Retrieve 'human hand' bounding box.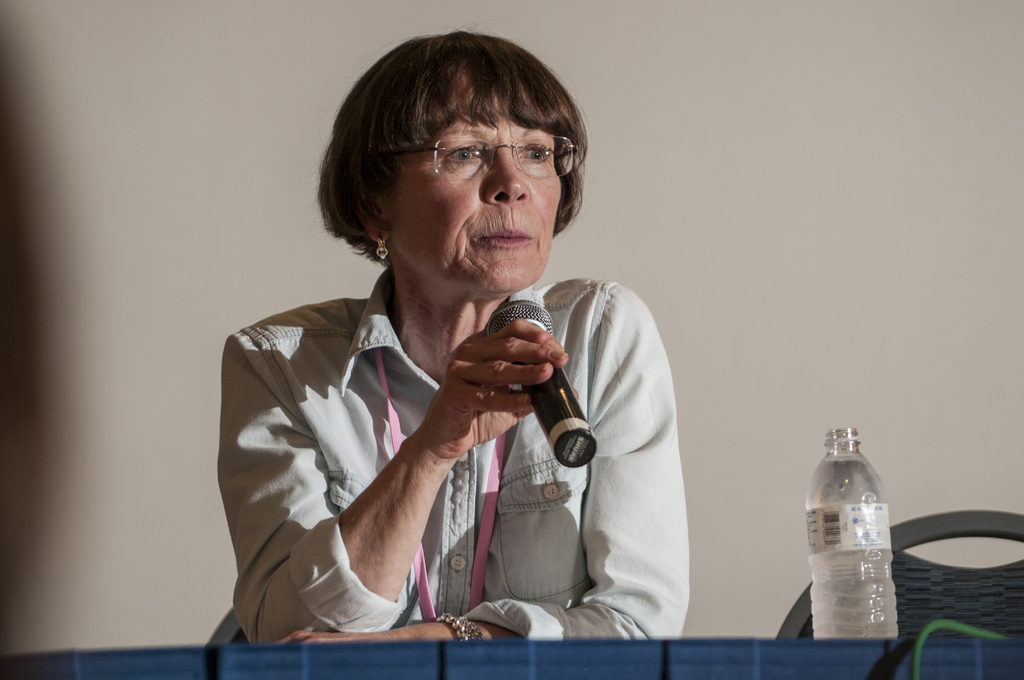
Bounding box: {"left": 274, "top": 622, "right": 452, "bottom": 647}.
